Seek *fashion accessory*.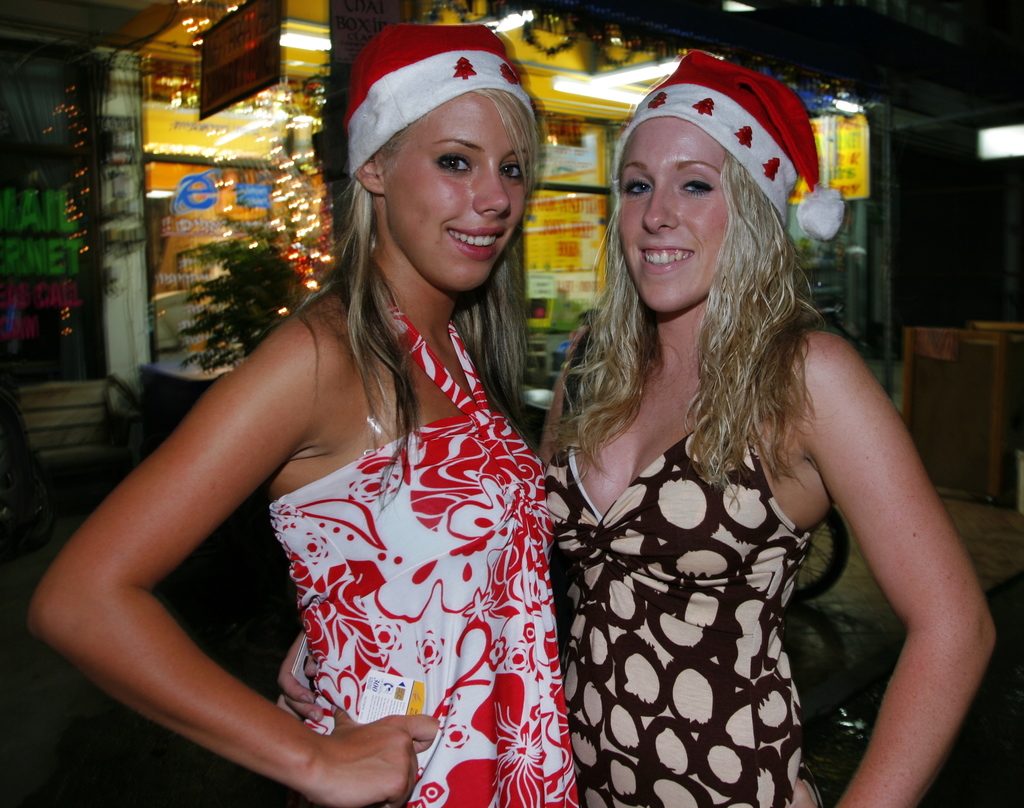
[x1=617, y1=44, x2=849, y2=248].
